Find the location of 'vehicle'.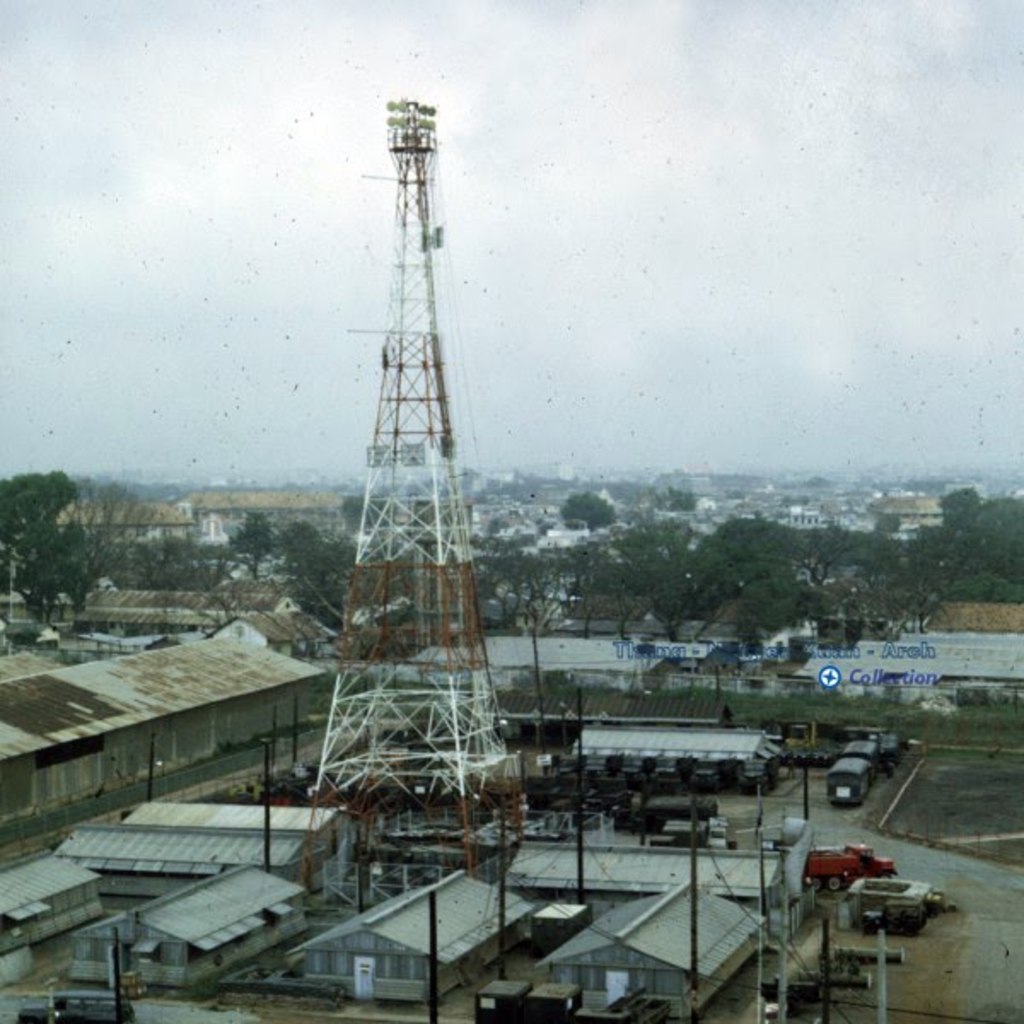
Location: {"left": 802, "top": 843, "right": 894, "bottom": 899}.
